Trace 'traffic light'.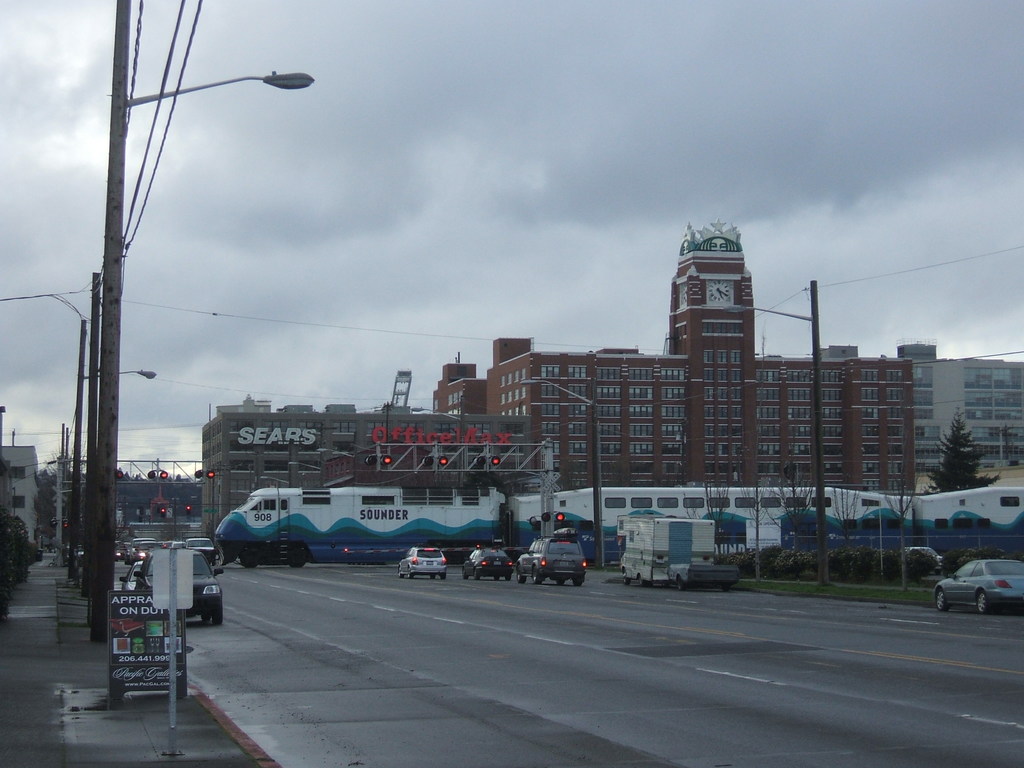
Traced to x1=186 y1=504 x2=190 y2=515.
